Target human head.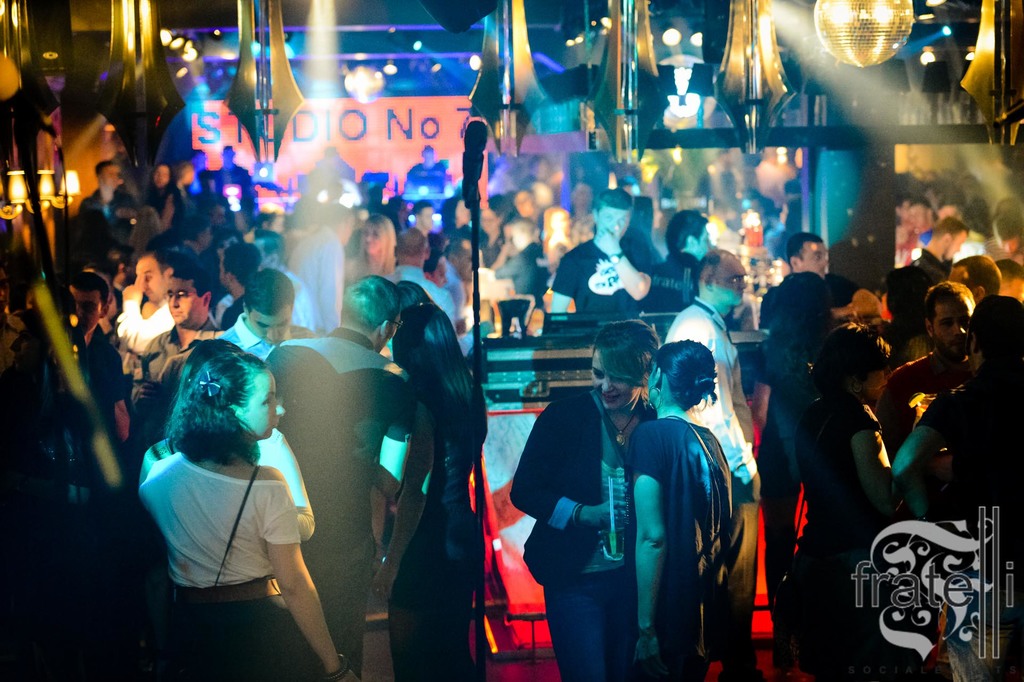
Target region: [left=396, top=279, right=432, bottom=309].
